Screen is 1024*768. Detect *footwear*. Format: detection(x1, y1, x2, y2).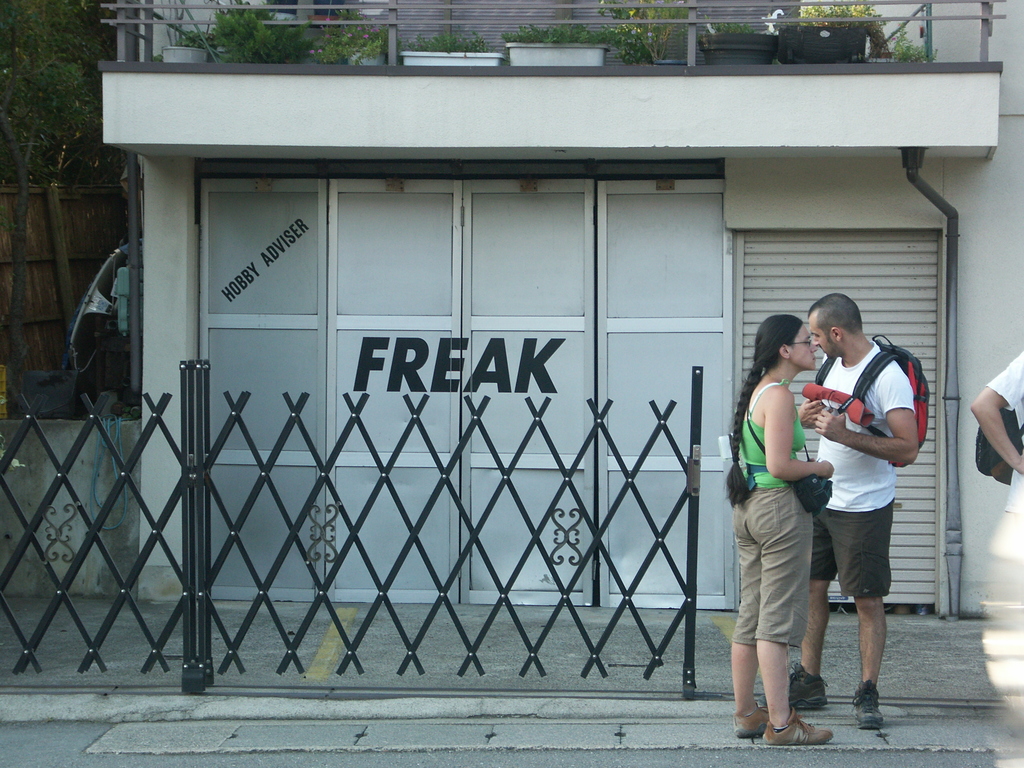
detection(762, 700, 830, 744).
